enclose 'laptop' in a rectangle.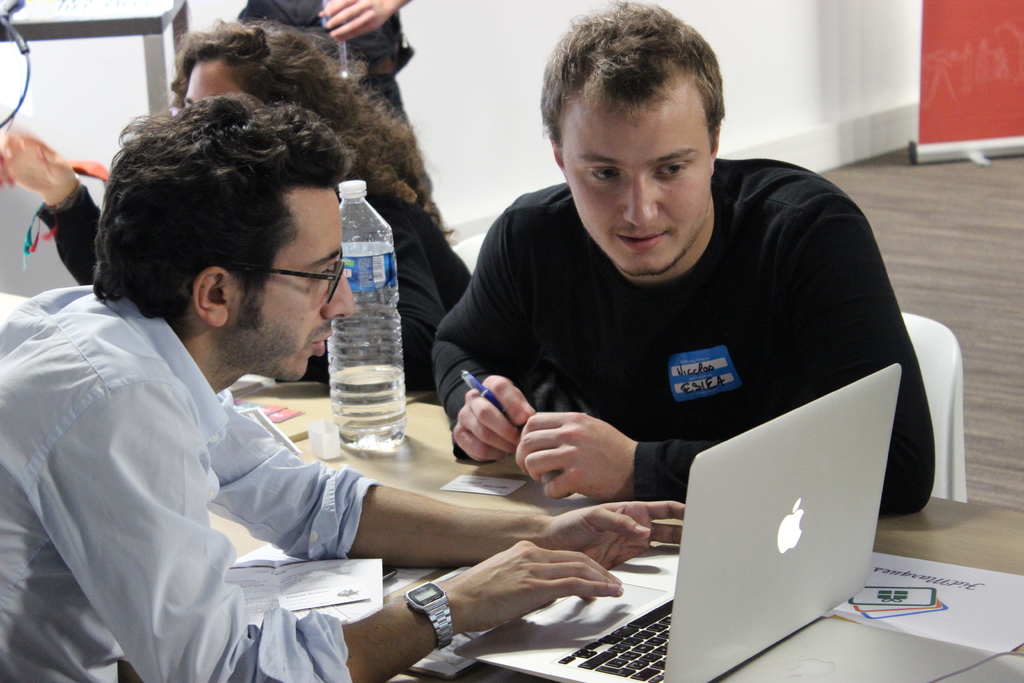
(left=454, top=360, right=900, bottom=682).
